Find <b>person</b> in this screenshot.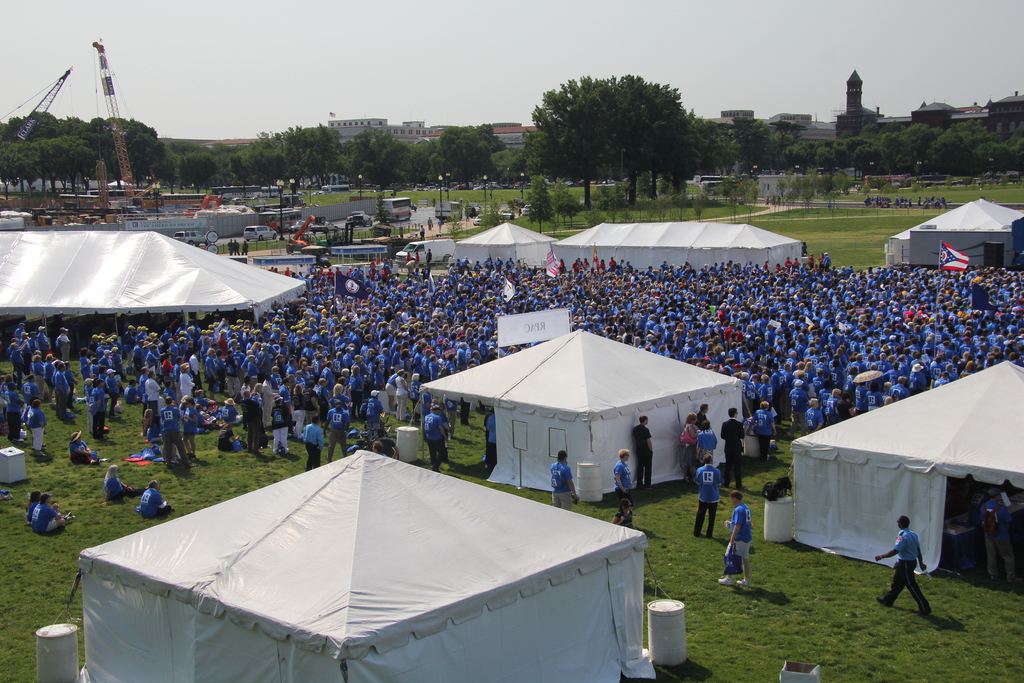
The bounding box for <b>person</b> is left=30, top=497, right=56, bottom=532.
